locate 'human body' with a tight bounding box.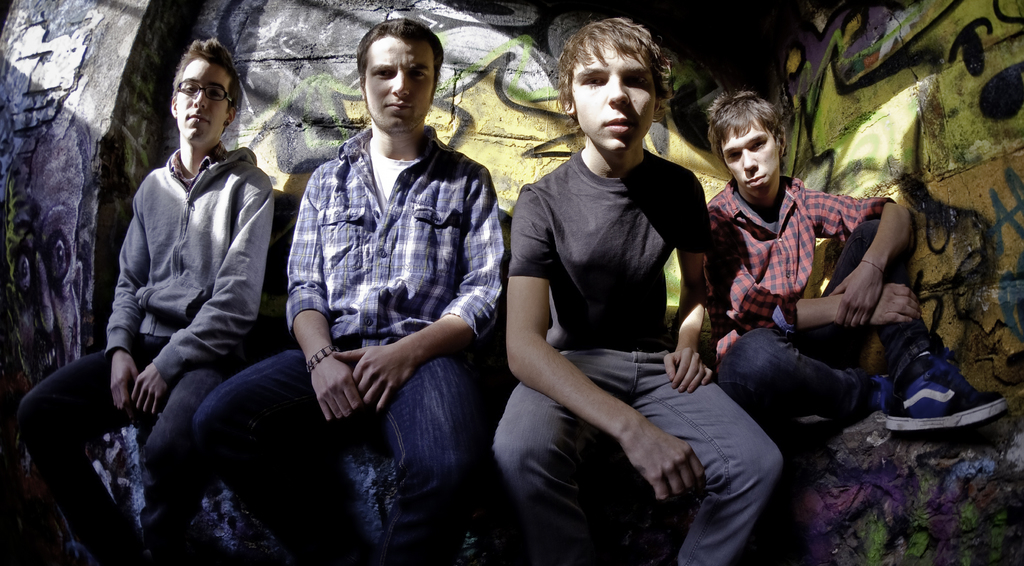
{"x1": 13, "y1": 35, "x2": 276, "y2": 563}.
